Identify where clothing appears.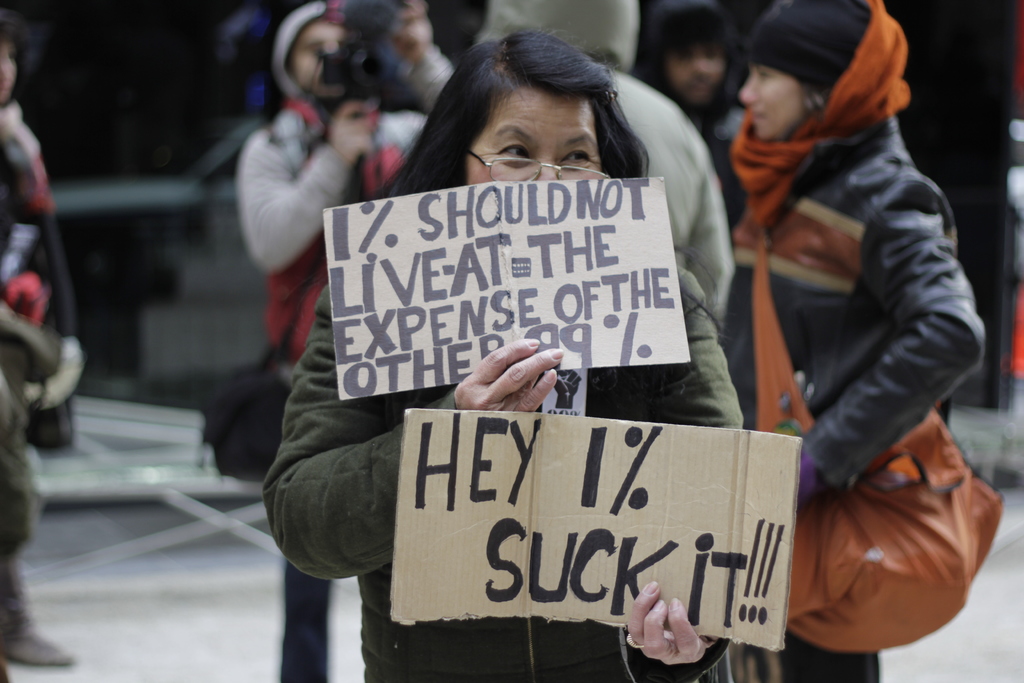
Appears at bbox=[461, 0, 739, 341].
